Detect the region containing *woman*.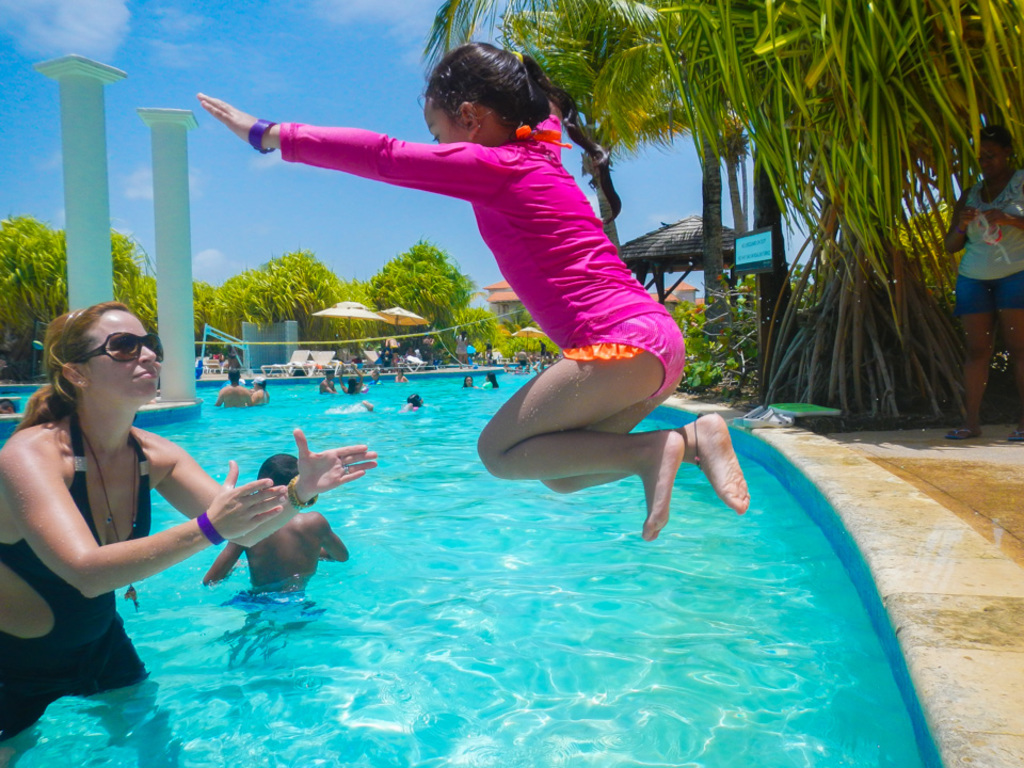
bbox(246, 374, 271, 406).
